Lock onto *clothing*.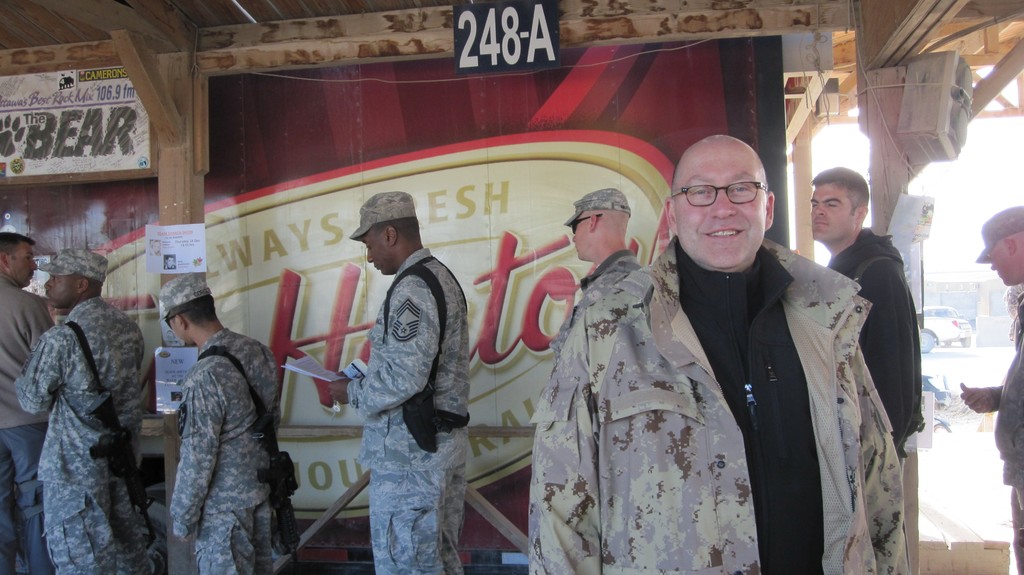
Locked: 0, 273, 56, 574.
